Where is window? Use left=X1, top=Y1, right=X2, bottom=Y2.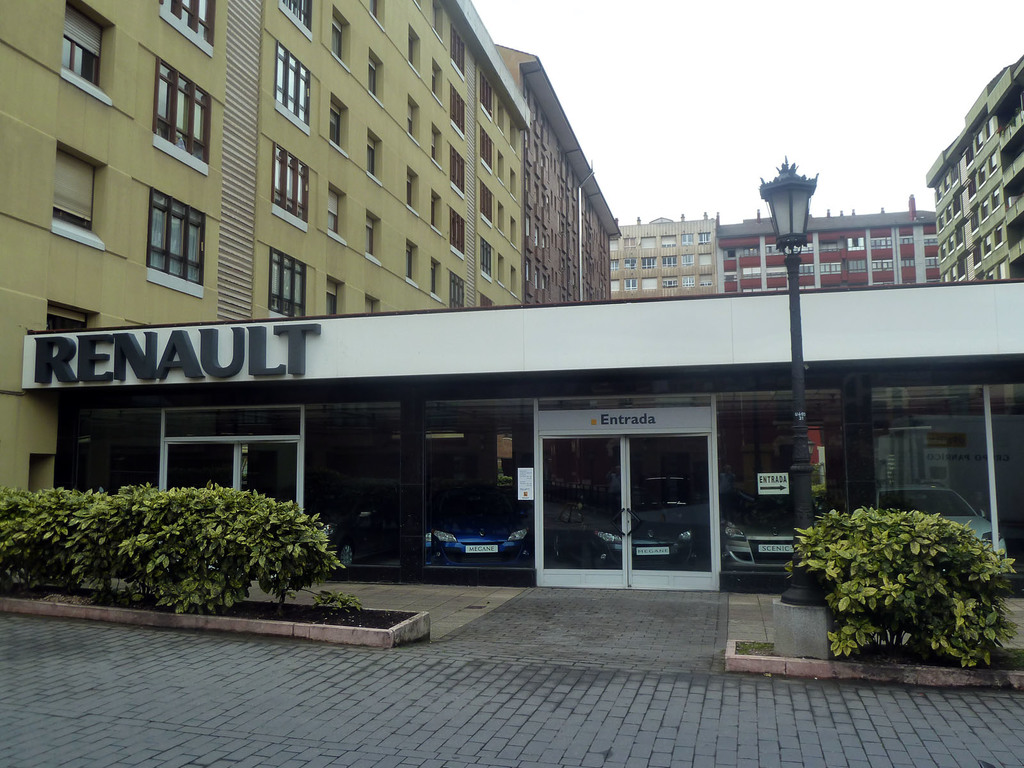
left=128, top=171, right=191, bottom=286.
